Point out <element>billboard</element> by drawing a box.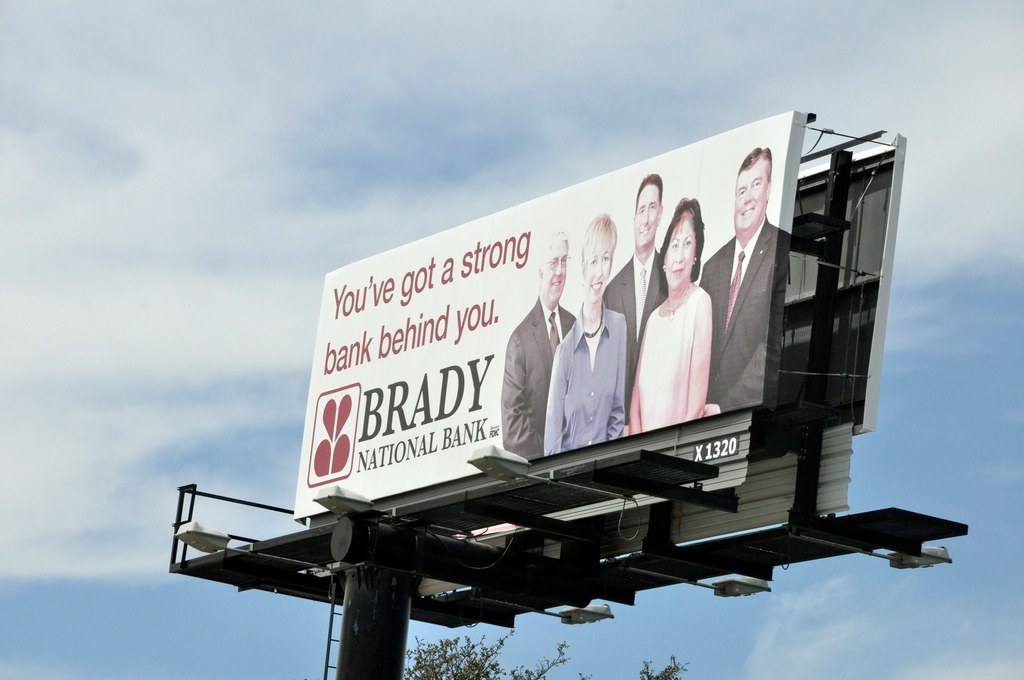
(294, 114, 809, 514).
